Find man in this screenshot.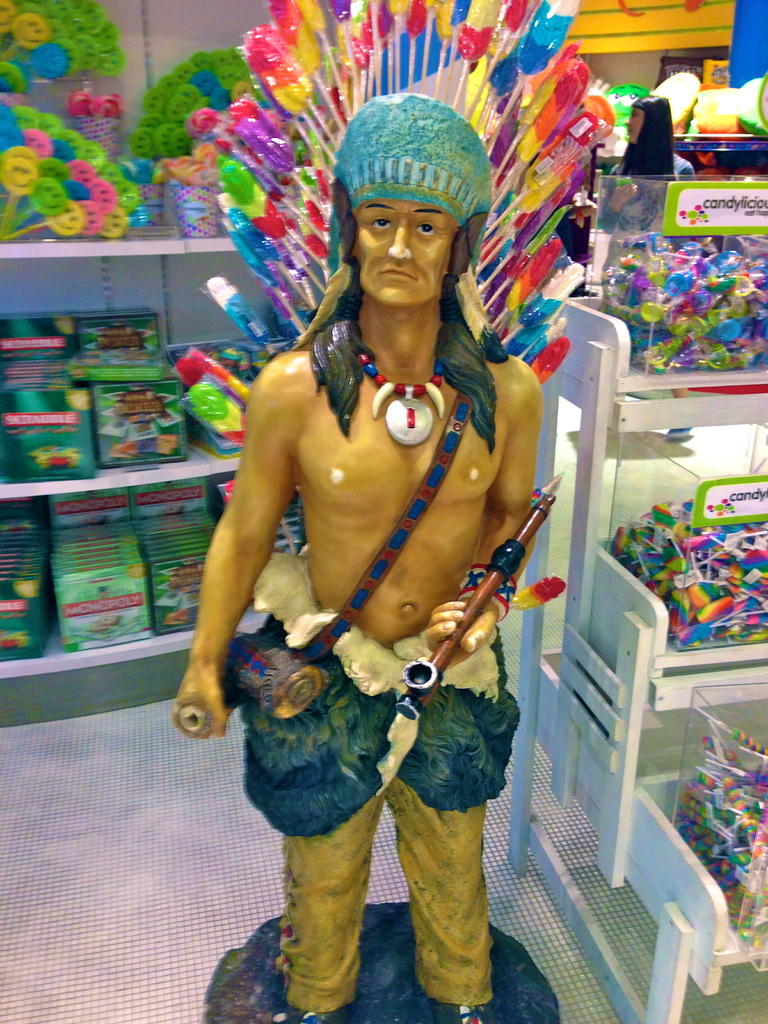
The bounding box for man is [left=162, top=95, right=536, bottom=1023].
